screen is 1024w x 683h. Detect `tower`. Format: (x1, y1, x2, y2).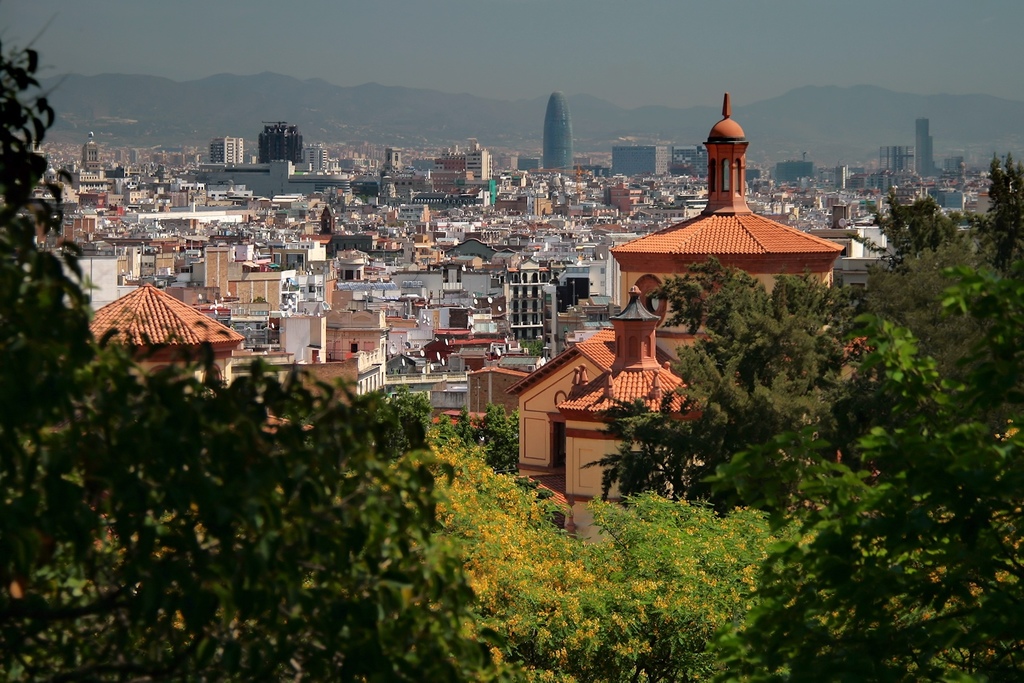
(609, 95, 844, 353).
